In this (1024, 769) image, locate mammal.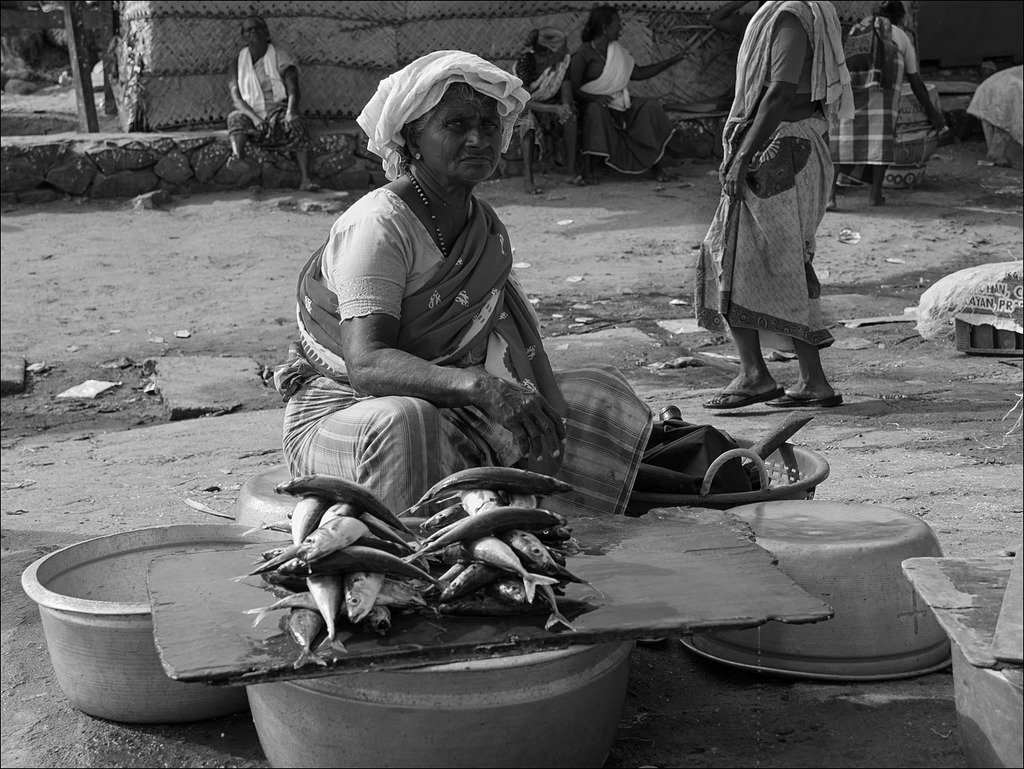
Bounding box: box=[506, 25, 585, 193].
